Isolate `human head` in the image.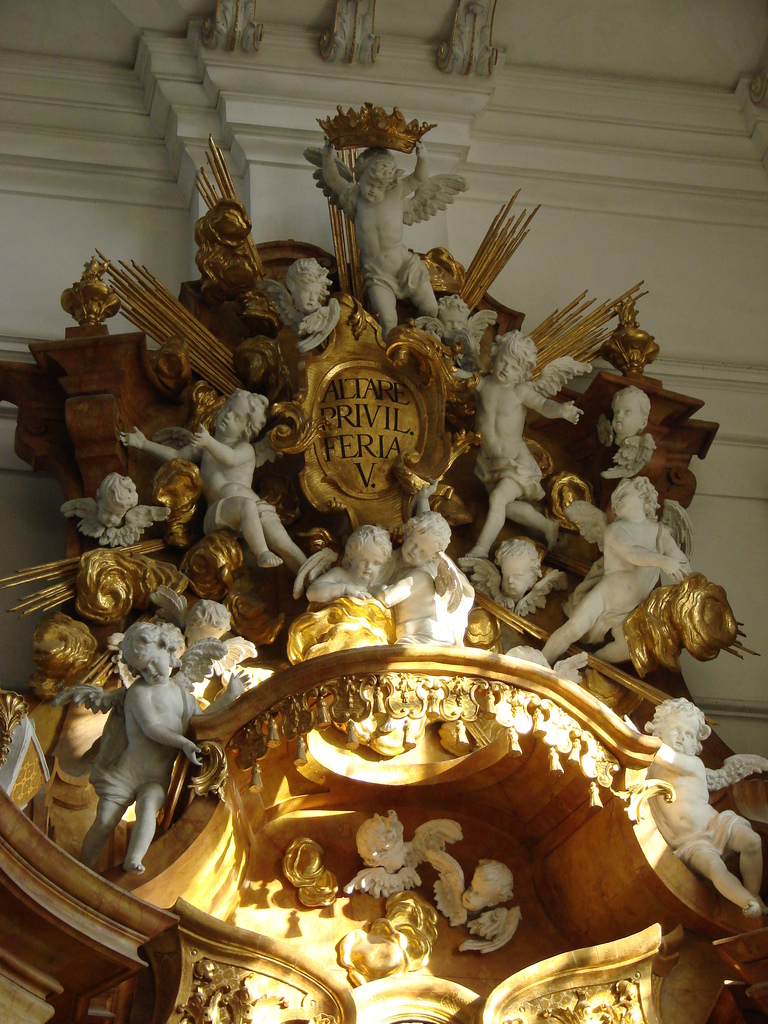
Isolated region: BBox(213, 389, 269, 440).
